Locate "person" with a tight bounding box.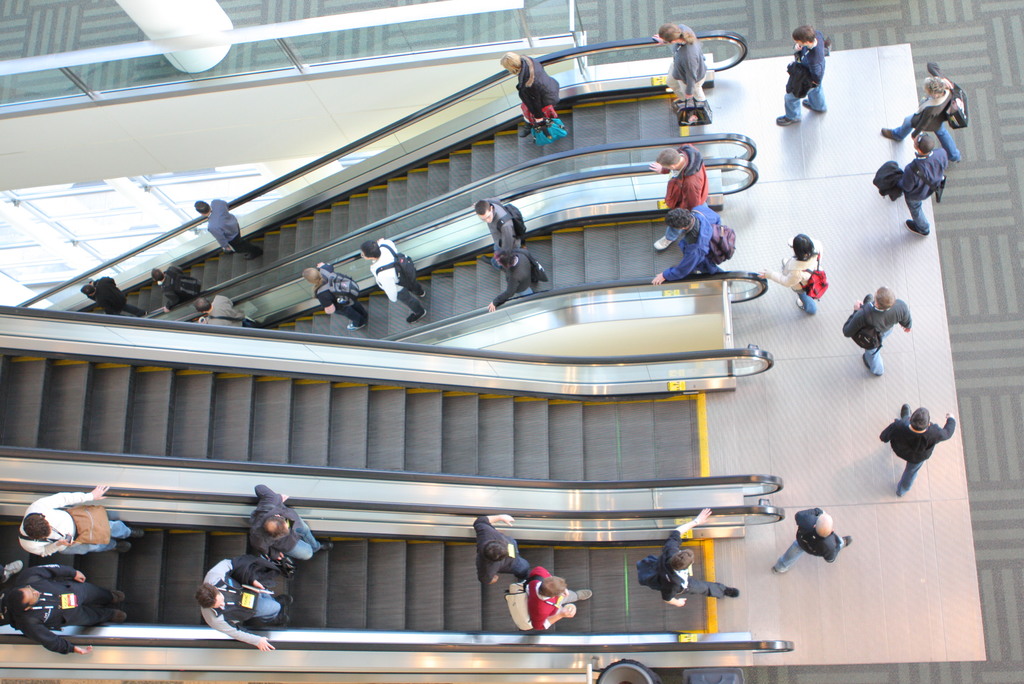
Rect(759, 227, 819, 312).
